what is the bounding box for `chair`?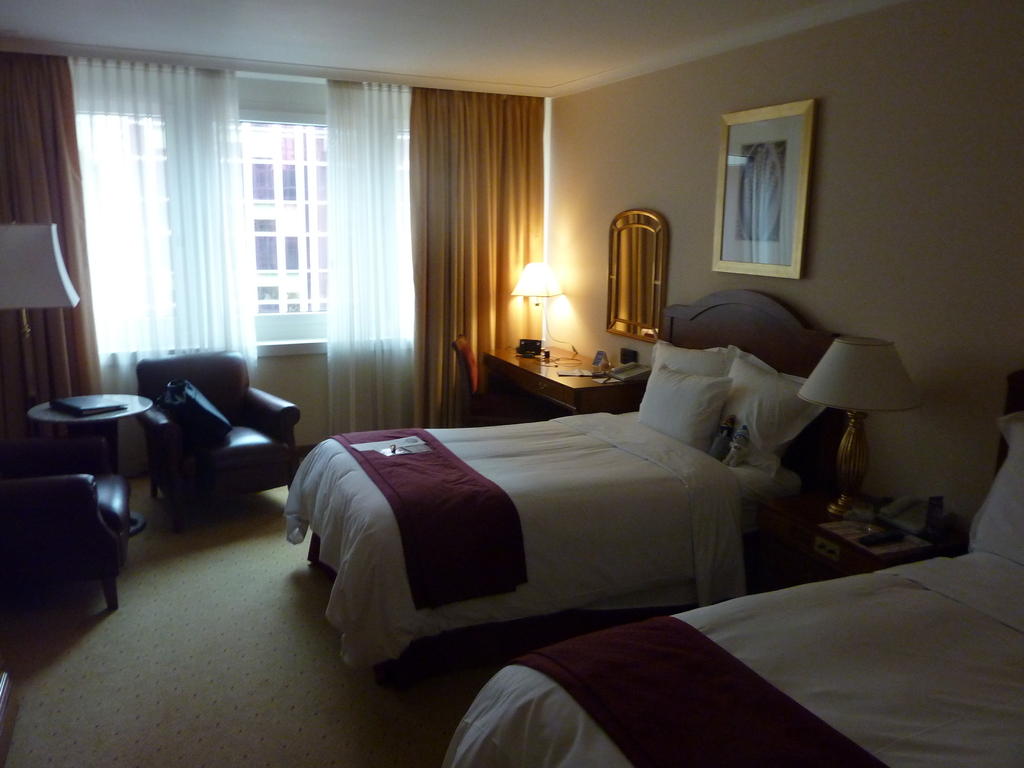
[left=451, top=333, right=539, bottom=429].
